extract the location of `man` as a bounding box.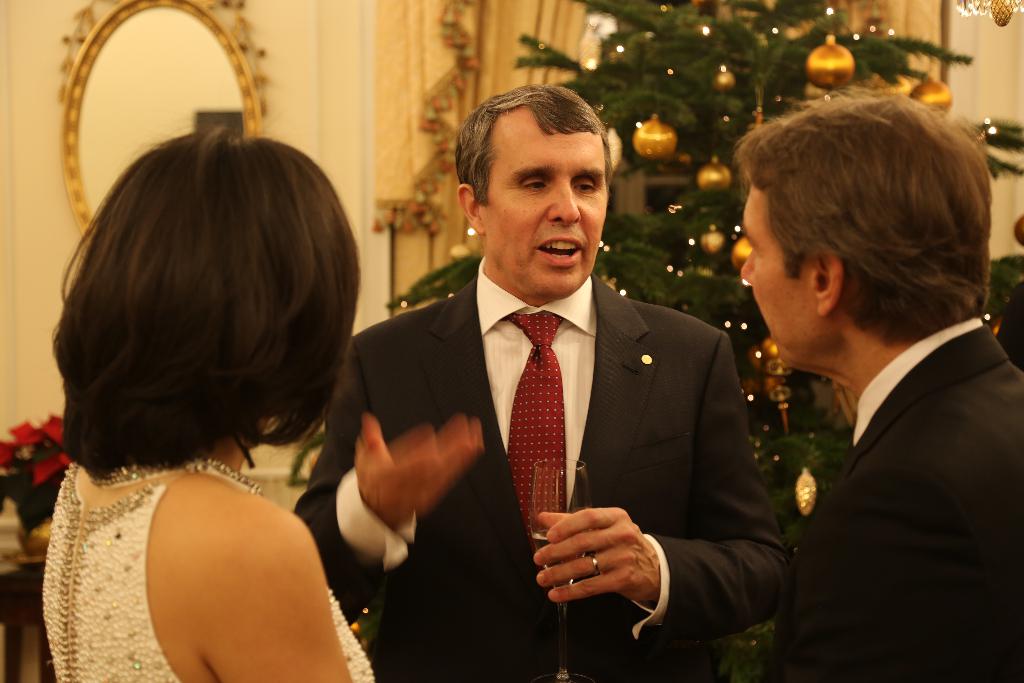
crop(739, 90, 1023, 682).
